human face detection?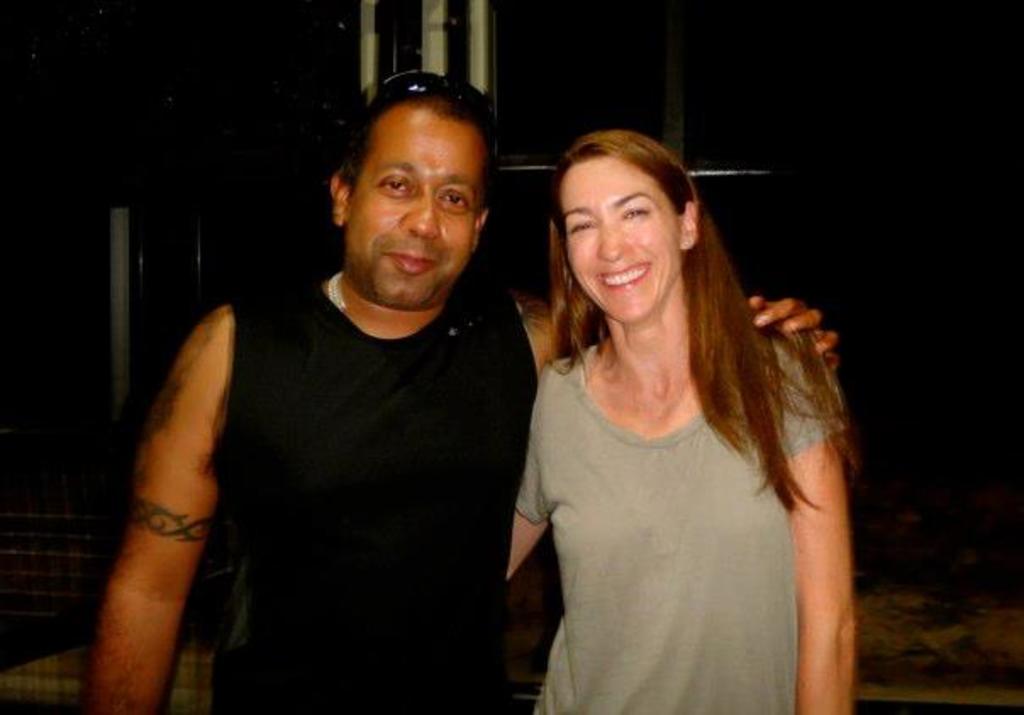
x1=559 y1=159 x2=683 y2=319
